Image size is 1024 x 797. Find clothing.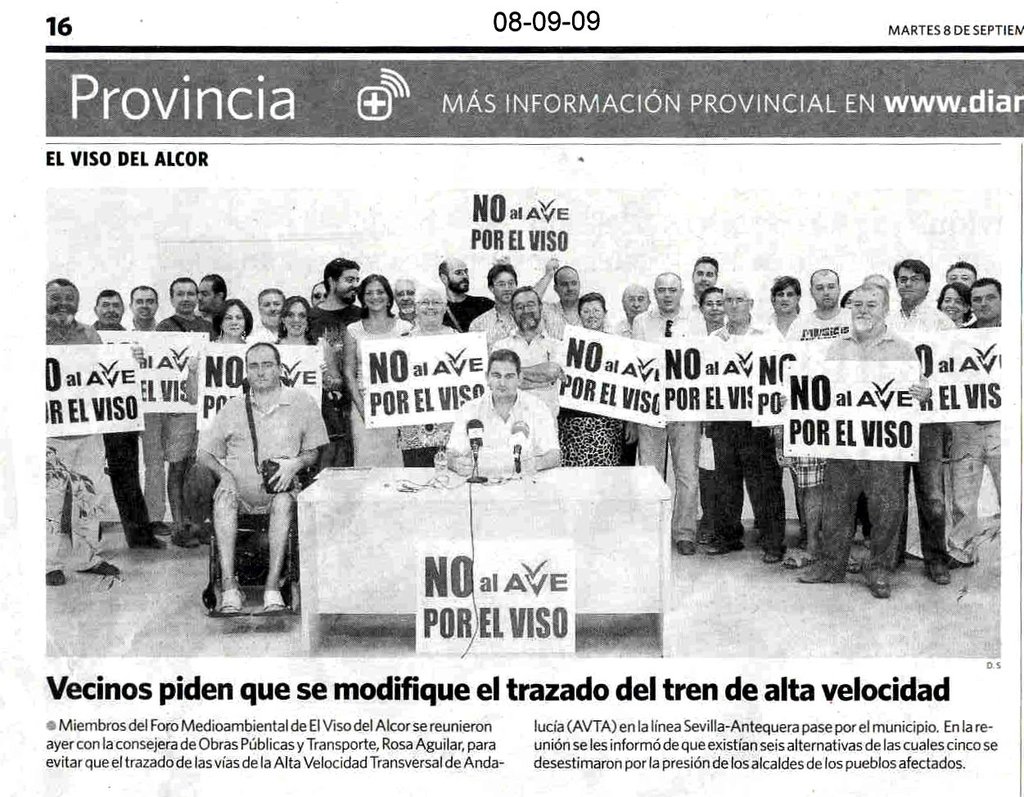
BBox(190, 379, 333, 511).
